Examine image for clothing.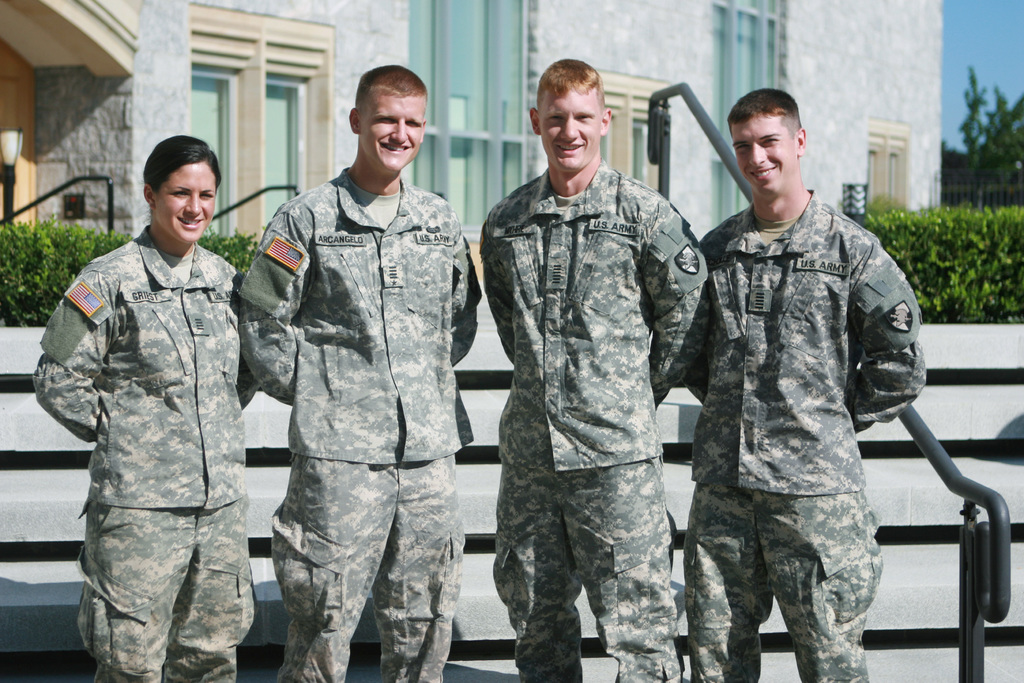
Examination result: (x1=33, y1=222, x2=259, y2=682).
